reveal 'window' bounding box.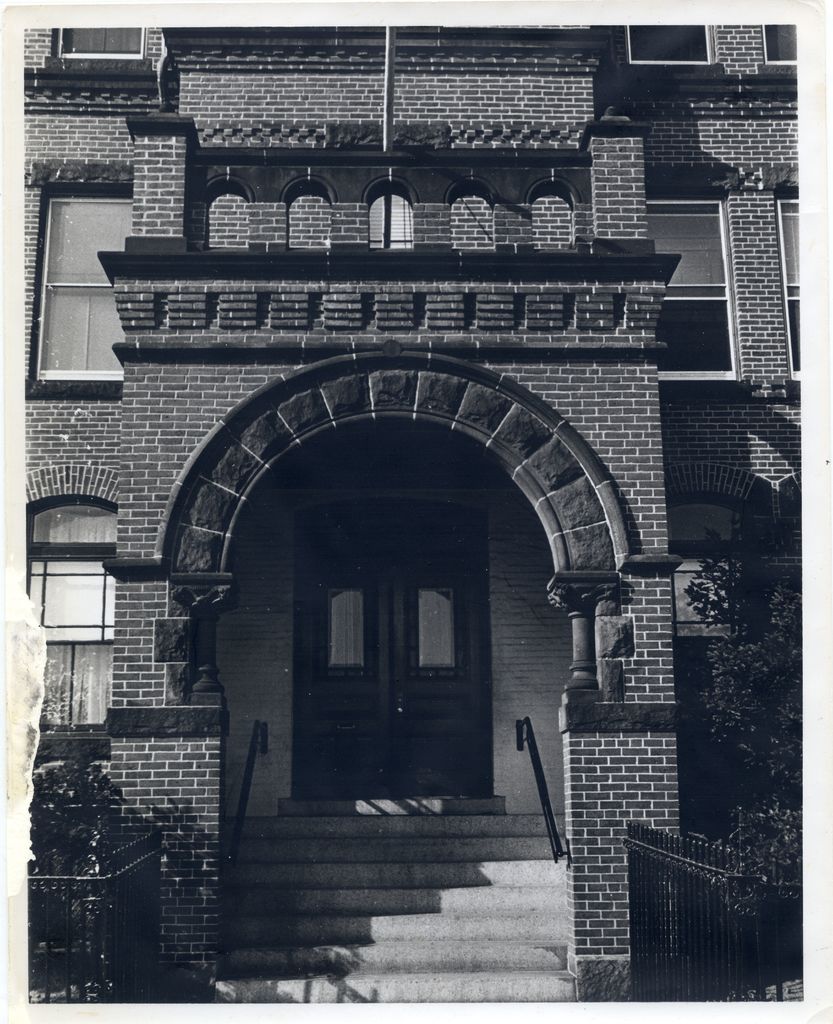
Revealed: 20,473,120,643.
